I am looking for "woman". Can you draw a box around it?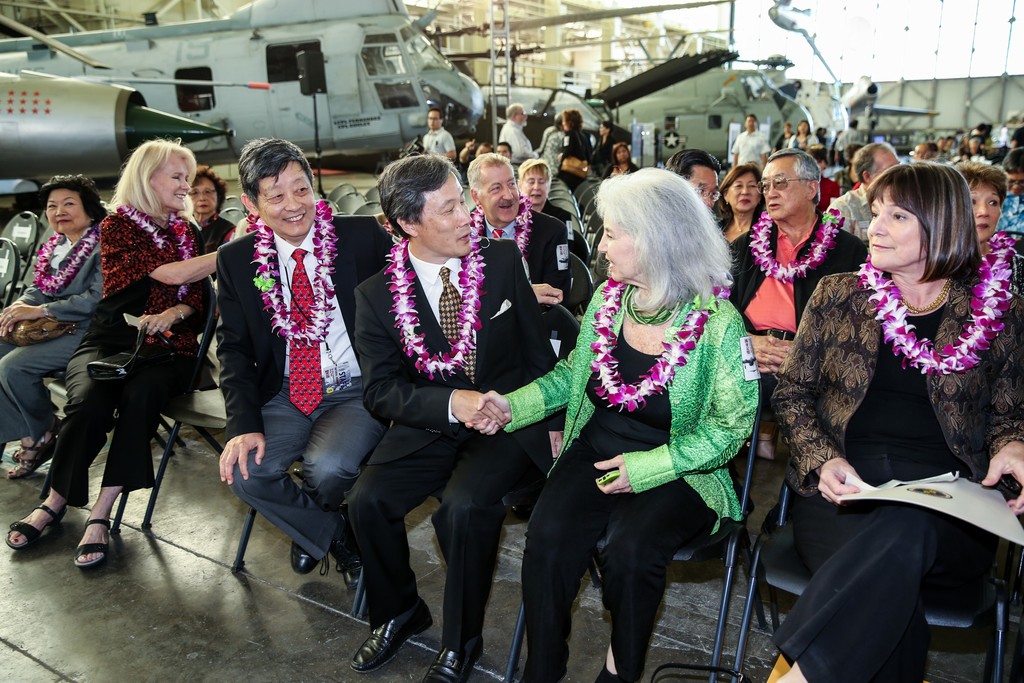
Sure, the bounding box is x1=566 y1=108 x2=592 y2=185.
